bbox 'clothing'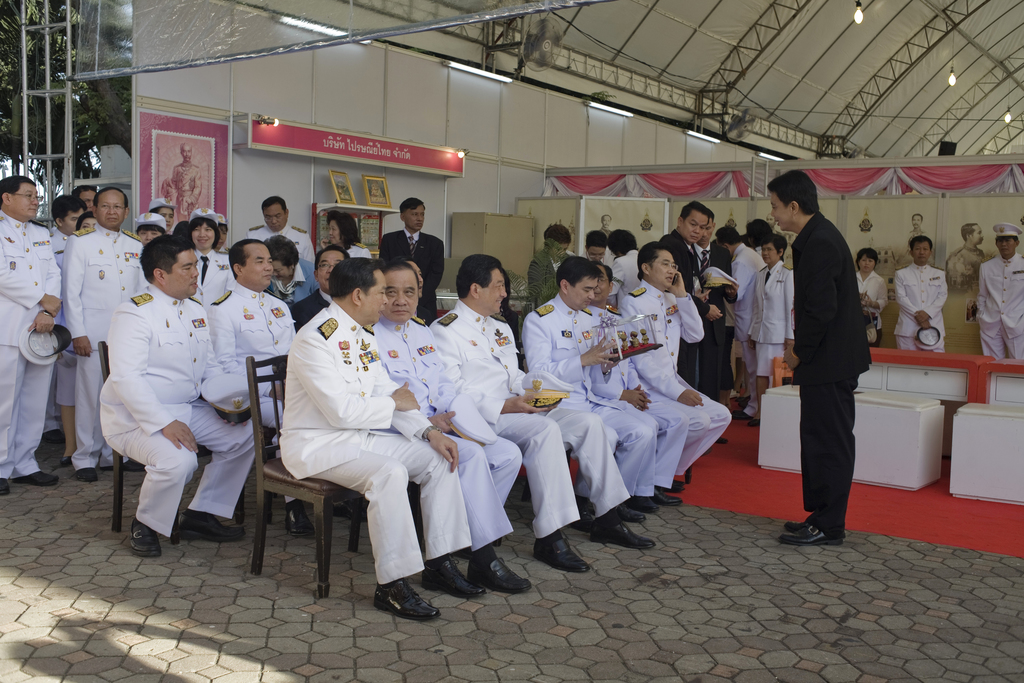
bbox(854, 268, 893, 349)
